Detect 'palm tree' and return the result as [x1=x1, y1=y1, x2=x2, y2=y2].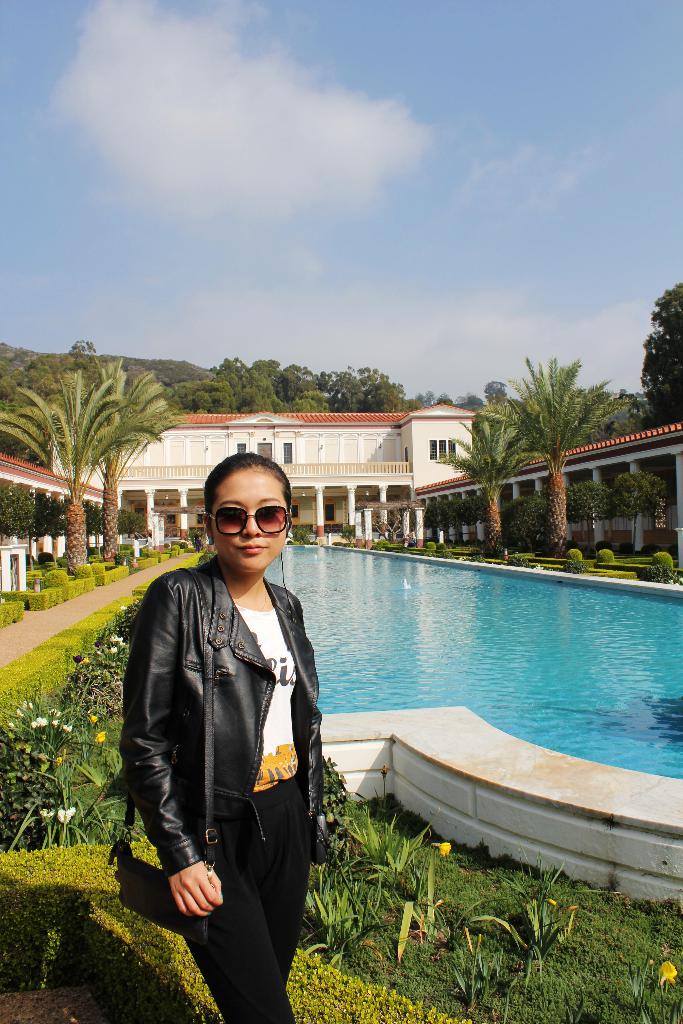
[x1=519, y1=358, x2=608, y2=552].
